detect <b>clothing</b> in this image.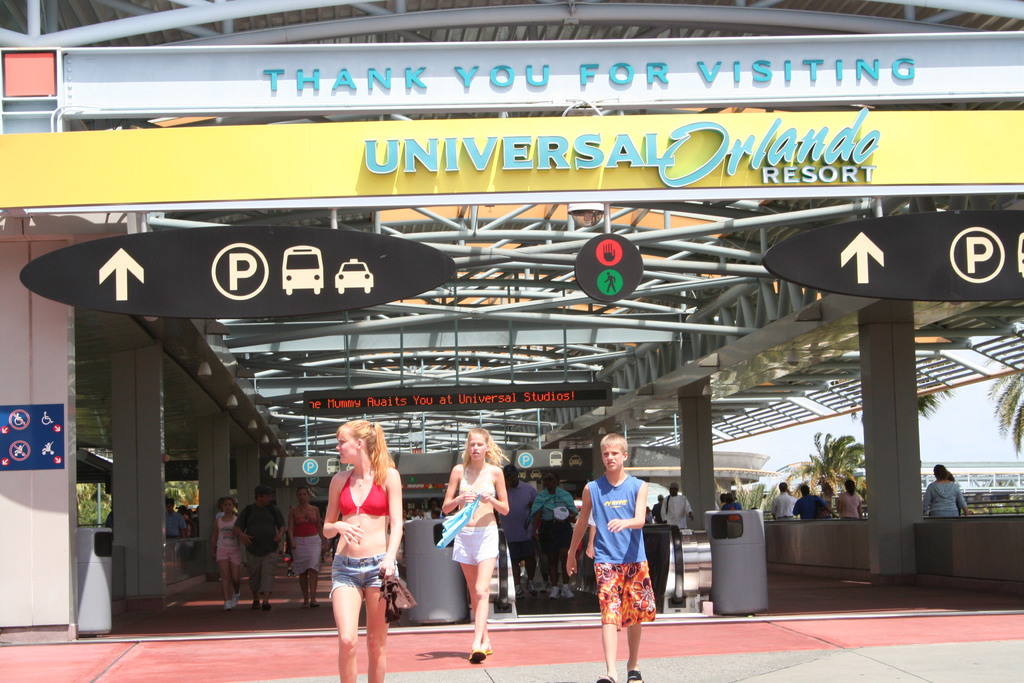
Detection: left=724, top=500, right=744, bottom=506.
